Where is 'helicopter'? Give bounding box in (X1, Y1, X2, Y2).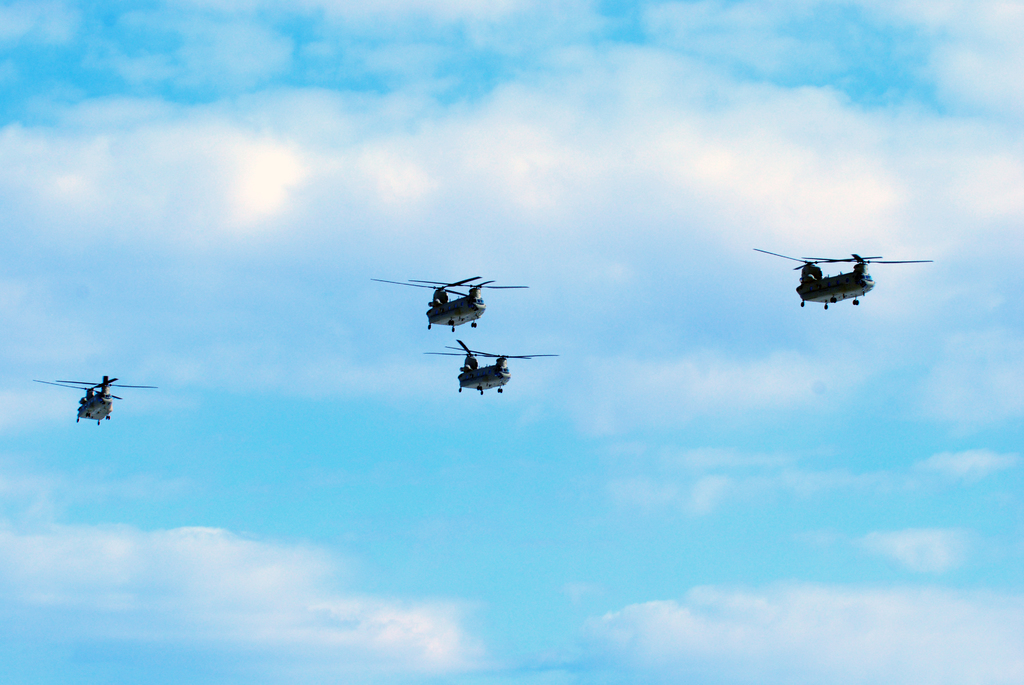
(756, 247, 932, 307).
